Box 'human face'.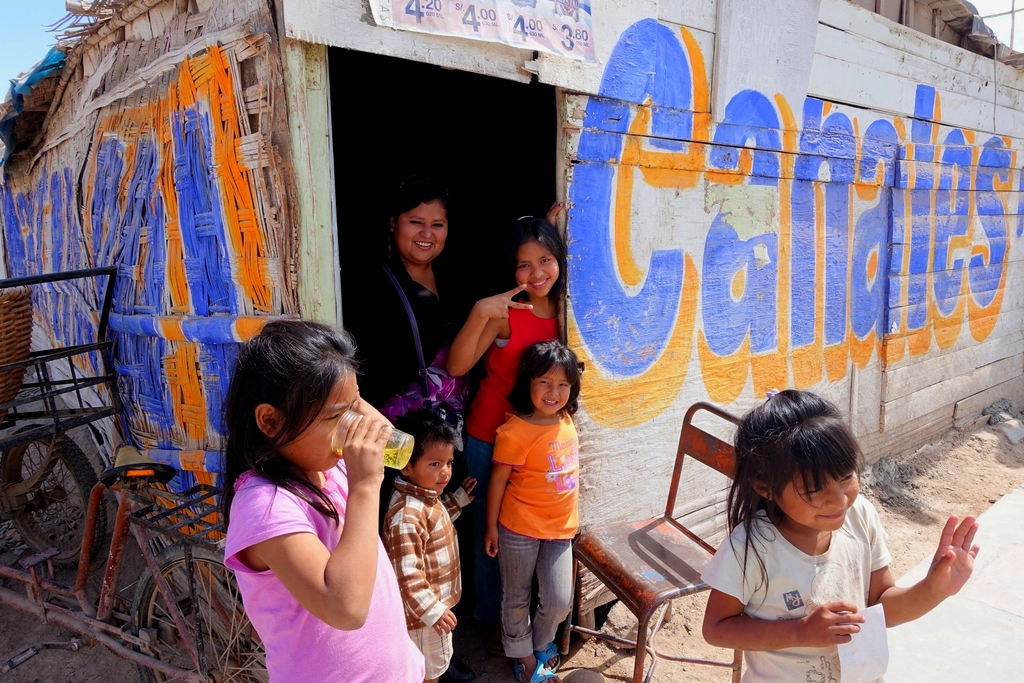
region(775, 472, 856, 536).
